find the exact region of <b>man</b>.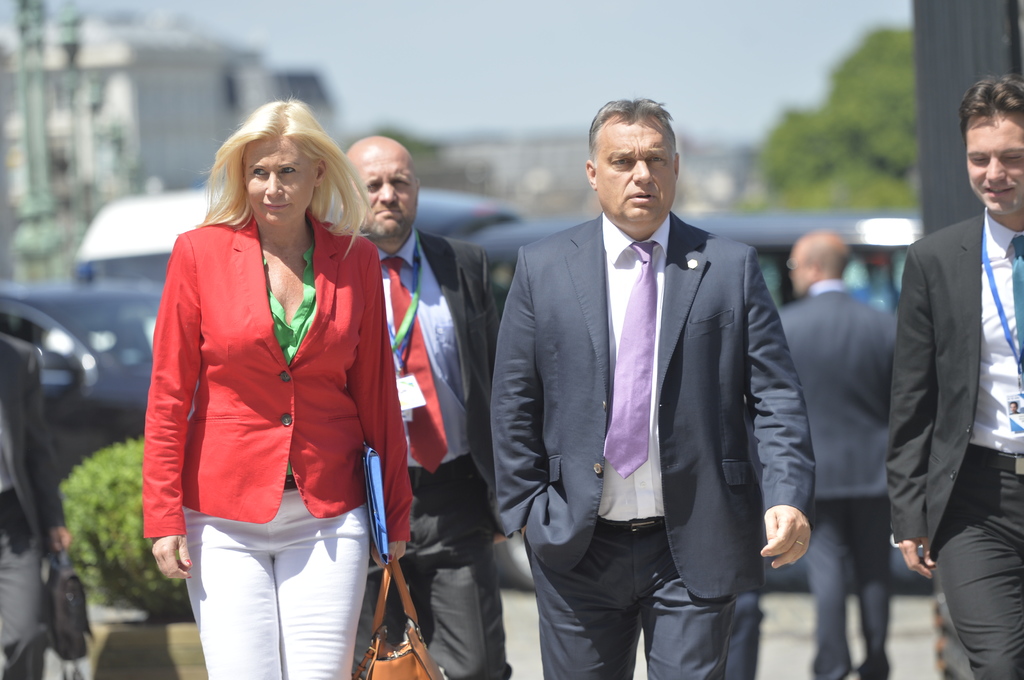
Exact region: {"x1": 780, "y1": 230, "x2": 901, "y2": 679}.
